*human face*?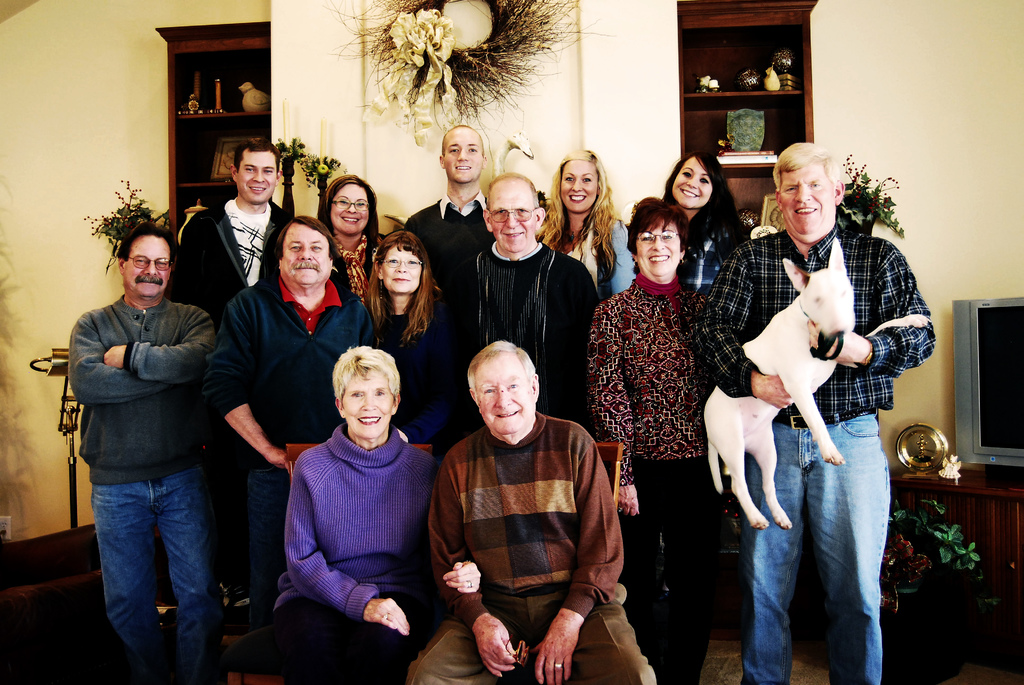
444,129,485,187
